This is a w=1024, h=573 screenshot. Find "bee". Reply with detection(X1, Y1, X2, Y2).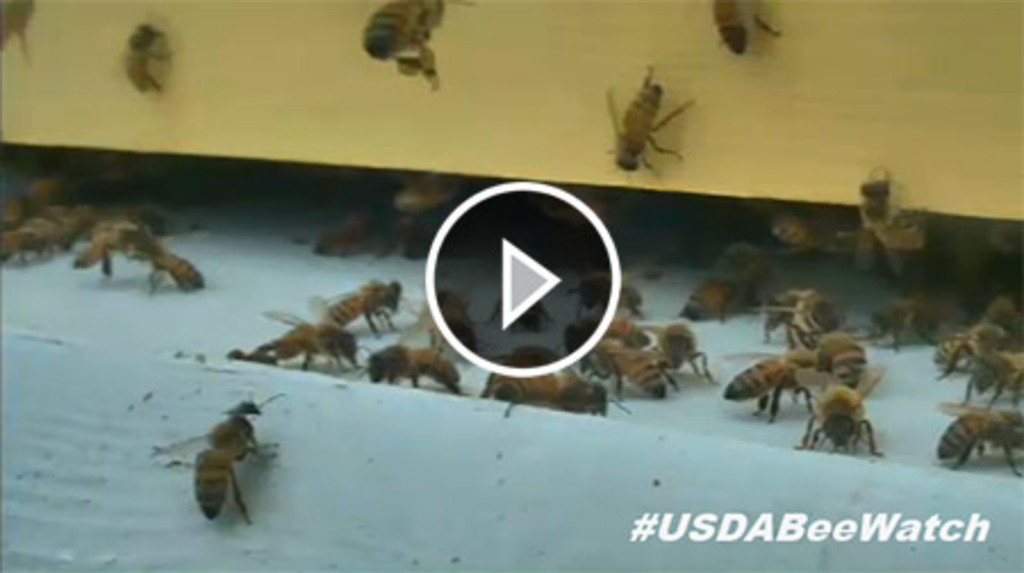
detection(362, 327, 464, 402).
